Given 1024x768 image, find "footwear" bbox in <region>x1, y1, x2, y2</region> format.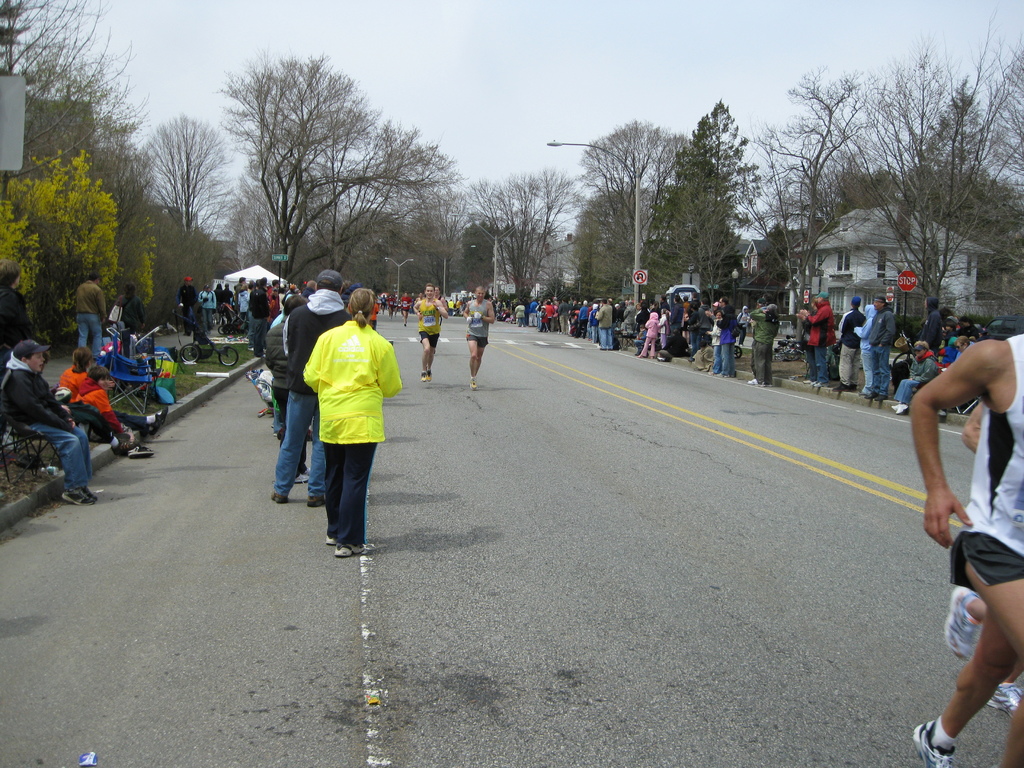
<region>124, 445, 157, 457</region>.
